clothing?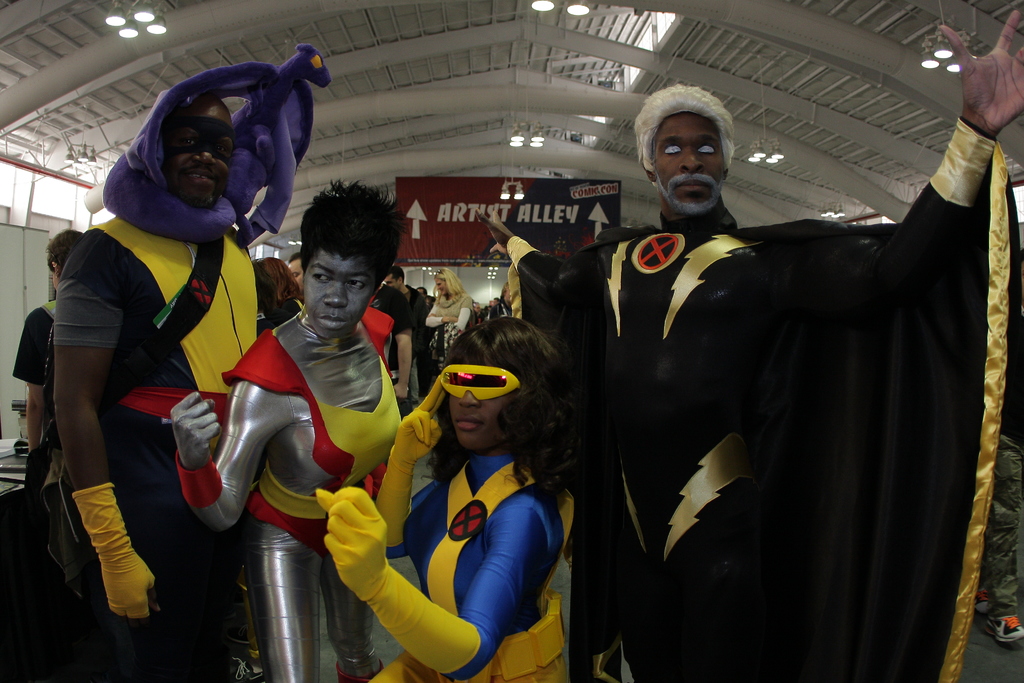
[358, 457, 576, 682]
